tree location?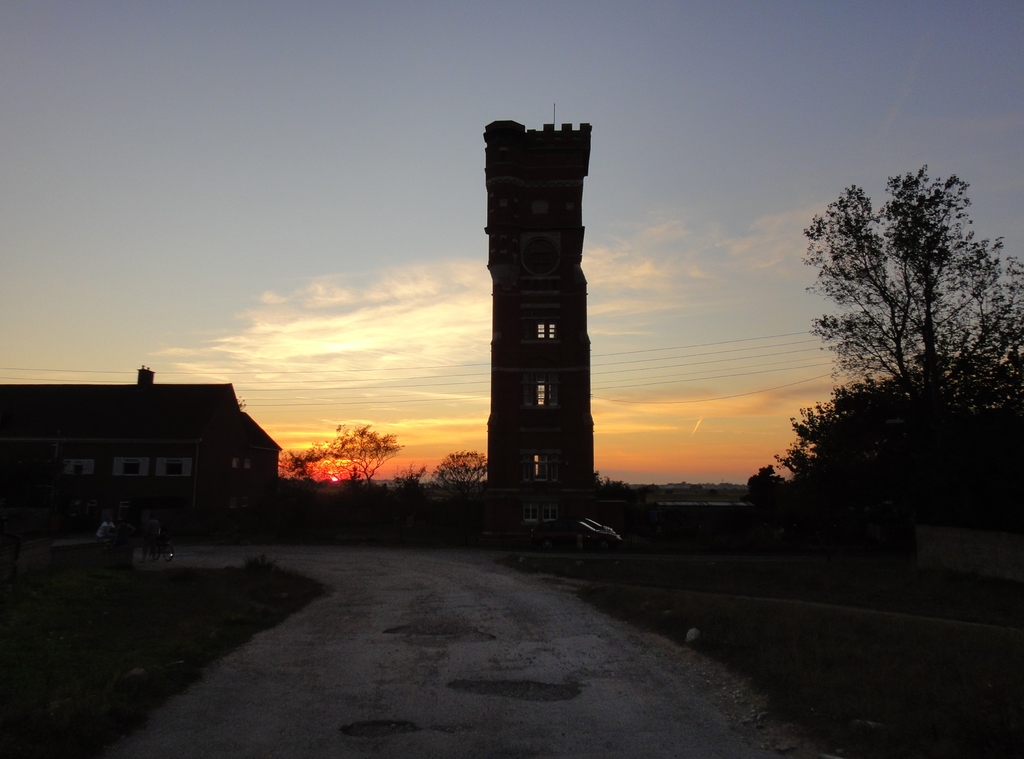
[left=313, top=422, right=397, bottom=478]
